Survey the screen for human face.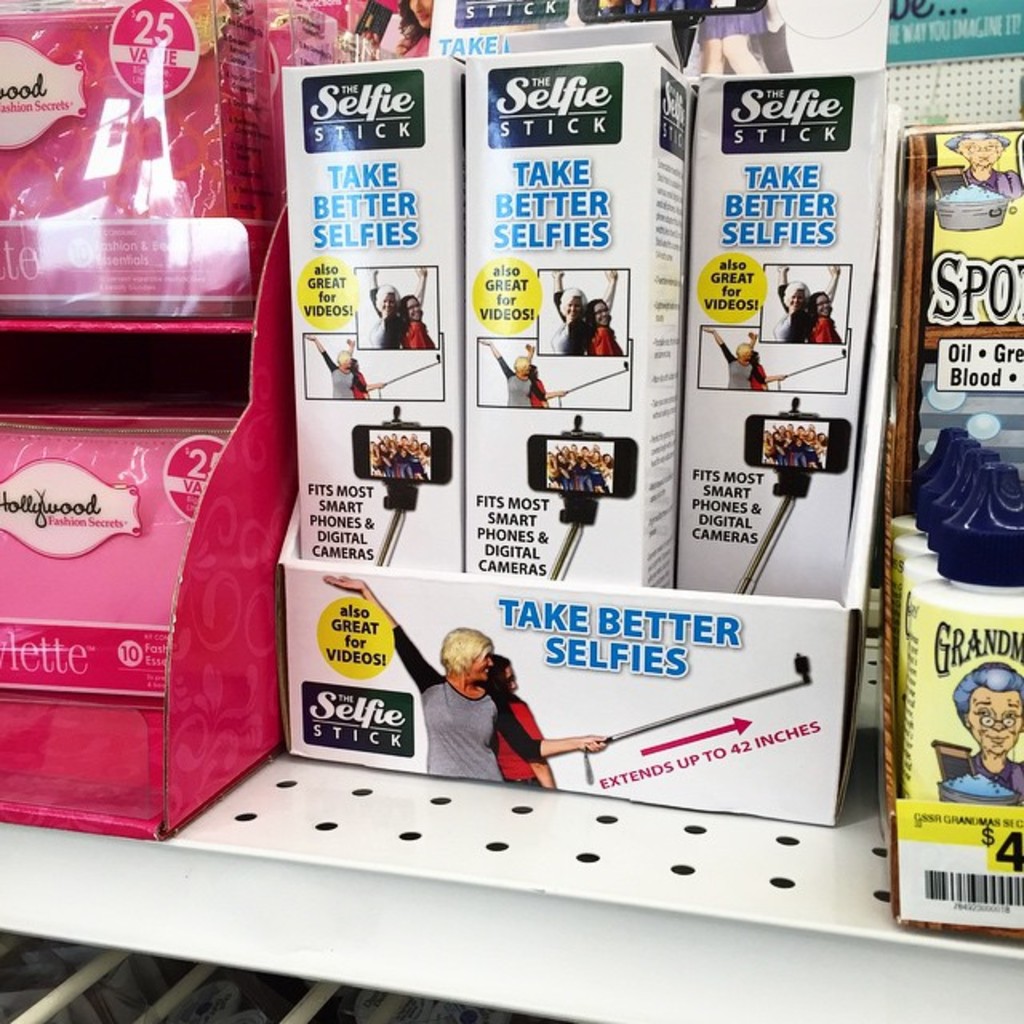
Survey found: crop(973, 146, 987, 162).
